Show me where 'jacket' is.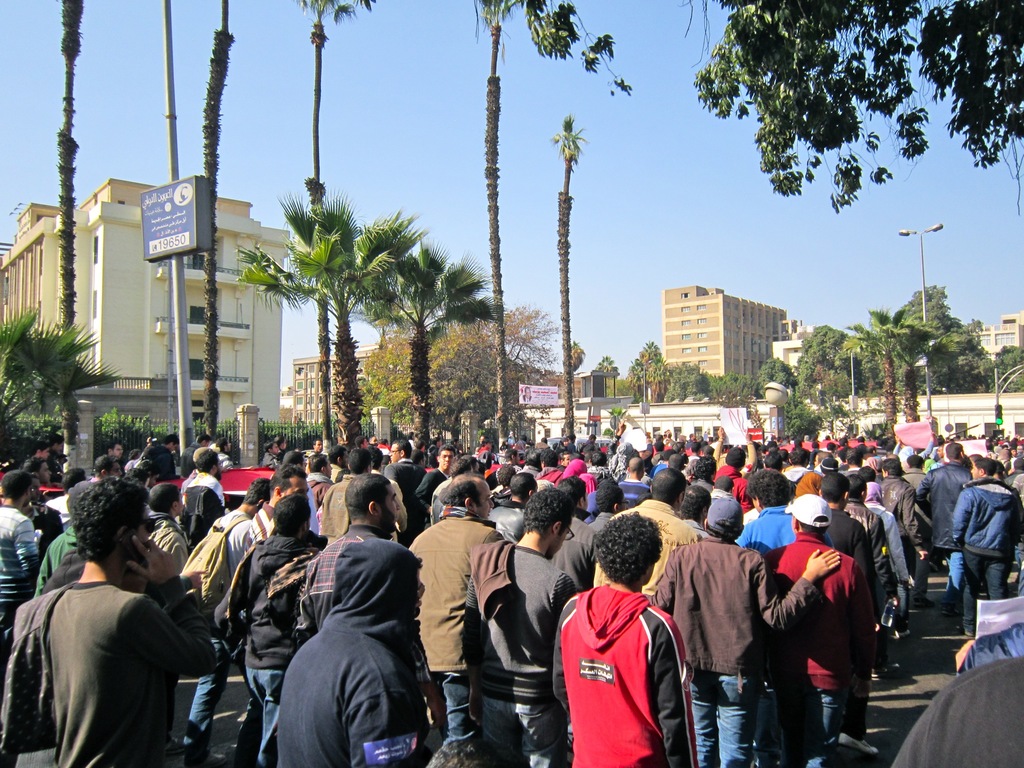
'jacket' is at [6,587,210,767].
